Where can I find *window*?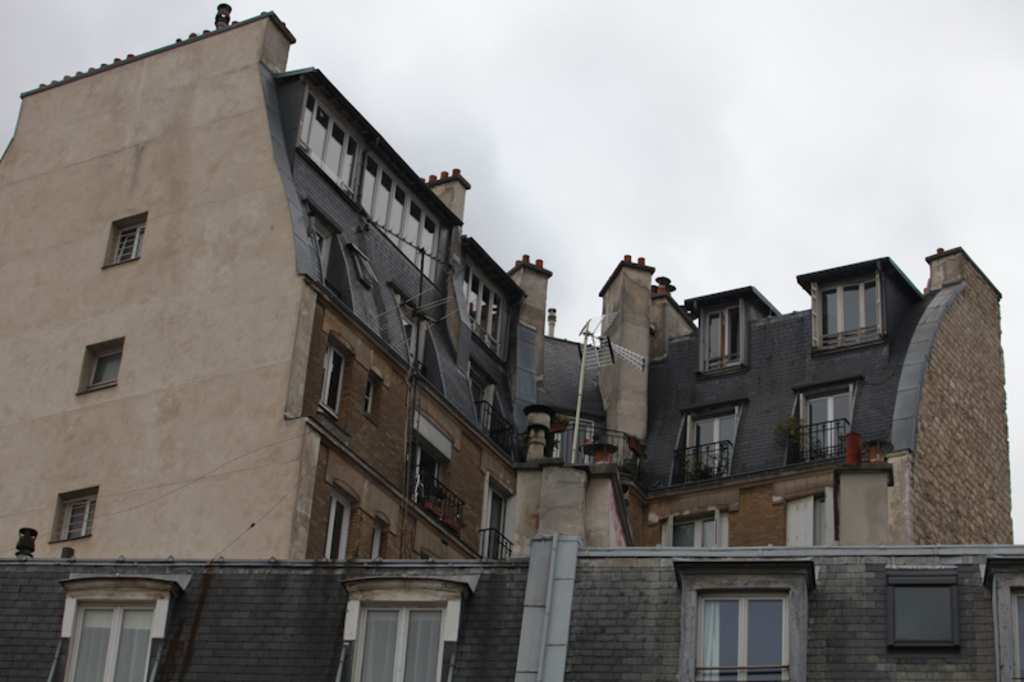
You can find it at x1=95, y1=212, x2=147, y2=265.
